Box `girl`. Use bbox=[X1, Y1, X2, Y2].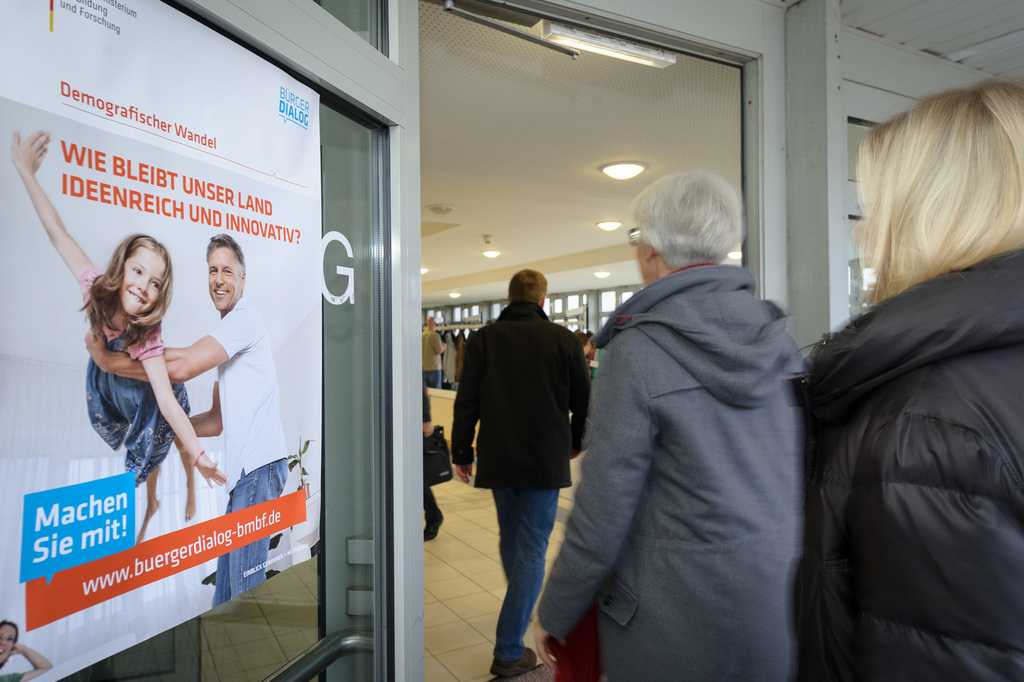
bbox=[10, 128, 227, 546].
